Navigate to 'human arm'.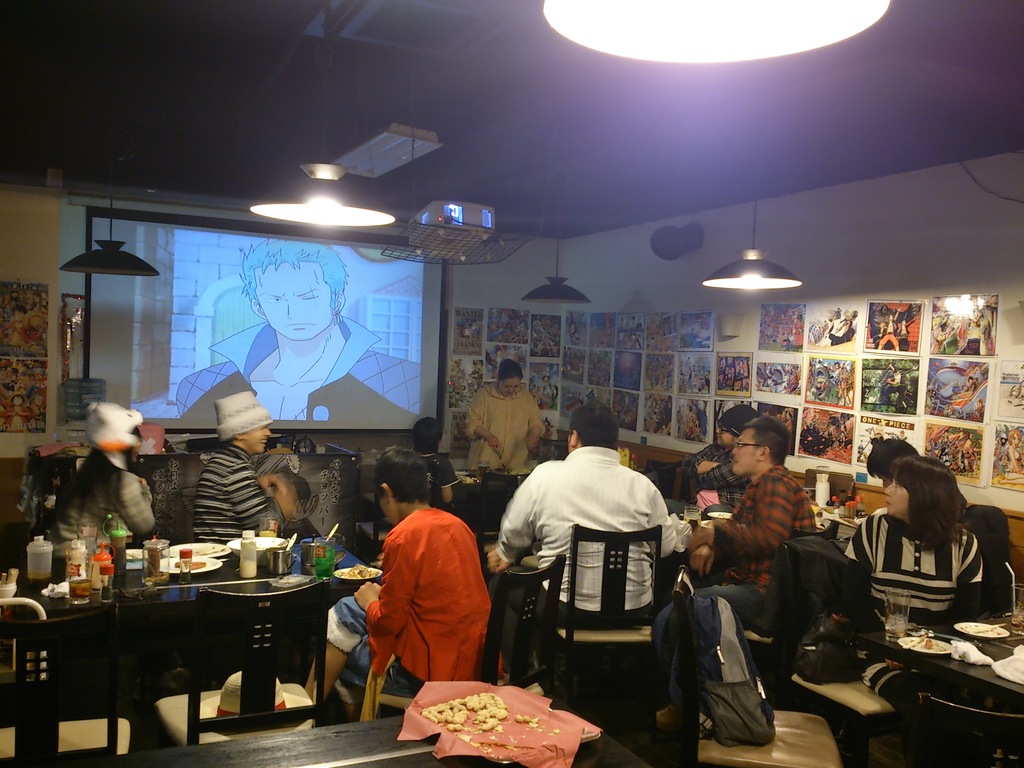
Navigation target: {"left": 113, "top": 468, "right": 169, "bottom": 538}.
